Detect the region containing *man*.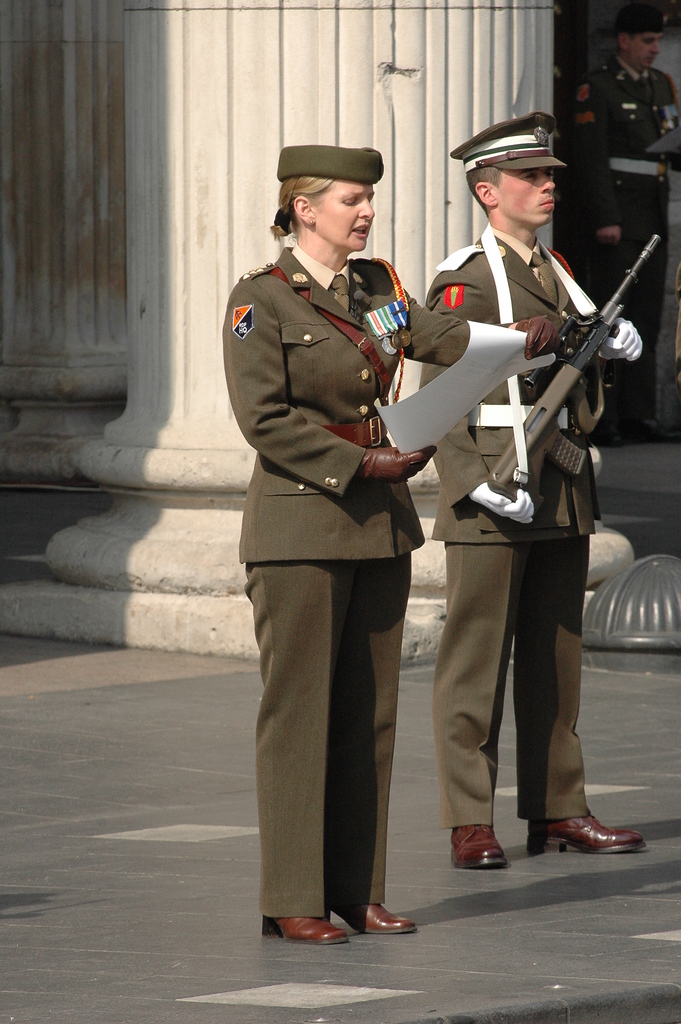
420,113,646,875.
